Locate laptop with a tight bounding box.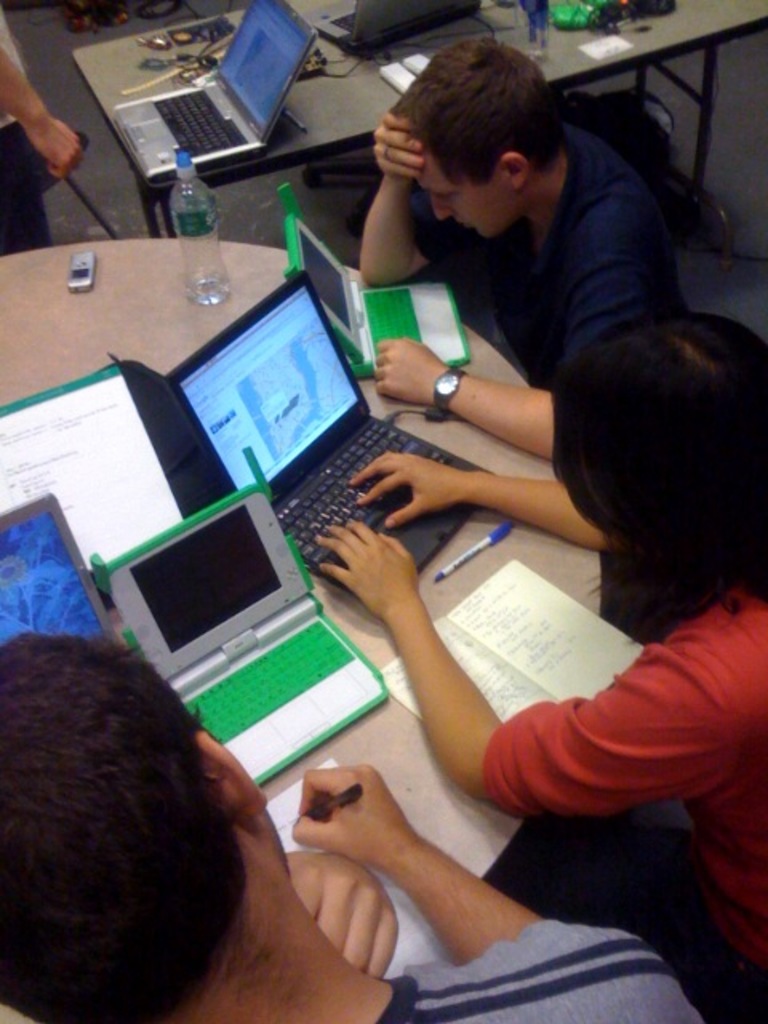
crop(312, 0, 480, 54).
